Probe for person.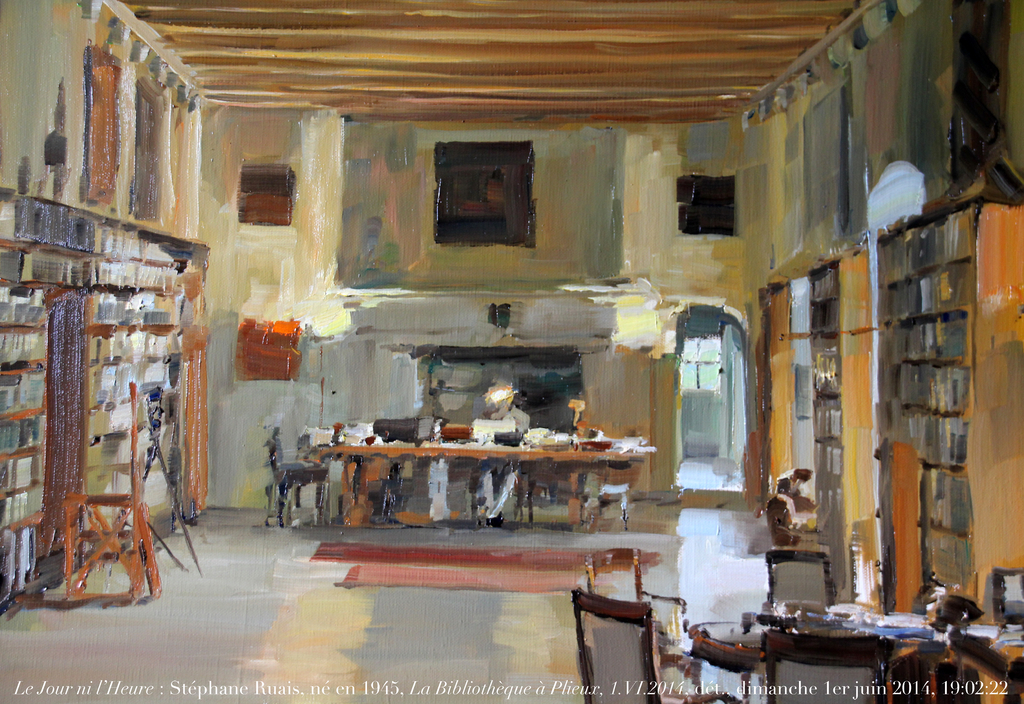
Probe result: (x1=477, y1=385, x2=531, y2=527).
